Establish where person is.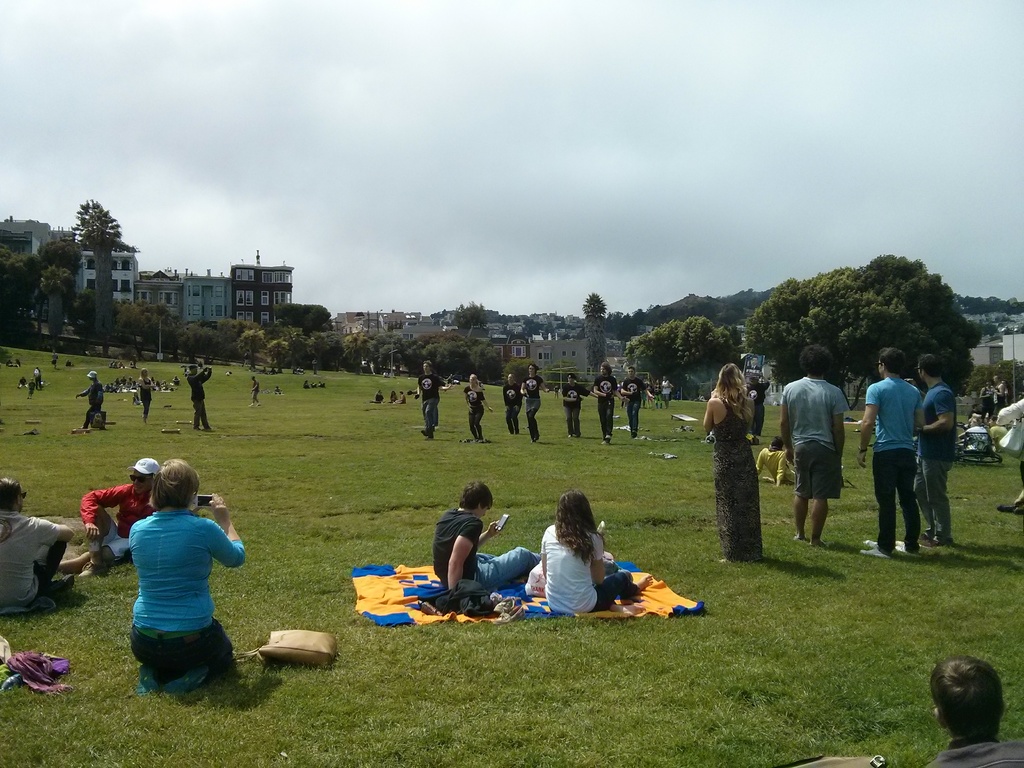
Established at {"left": 559, "top": 369, "right": 589, "bottom": 436}.
